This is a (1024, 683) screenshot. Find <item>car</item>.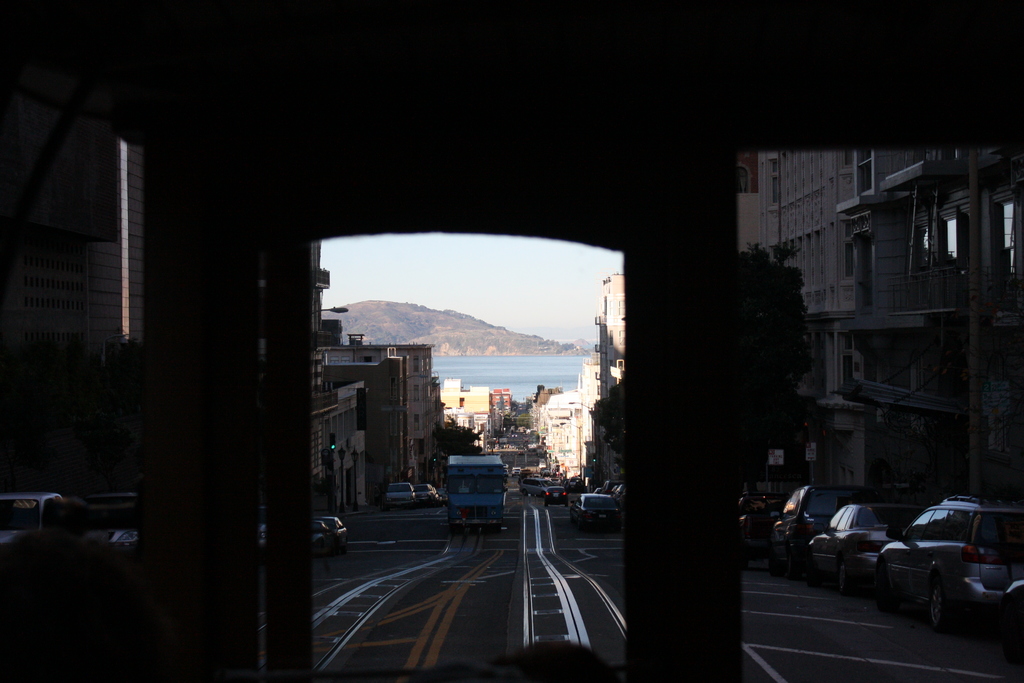
Bounding box: select_region(545, 483, 568, 511).
